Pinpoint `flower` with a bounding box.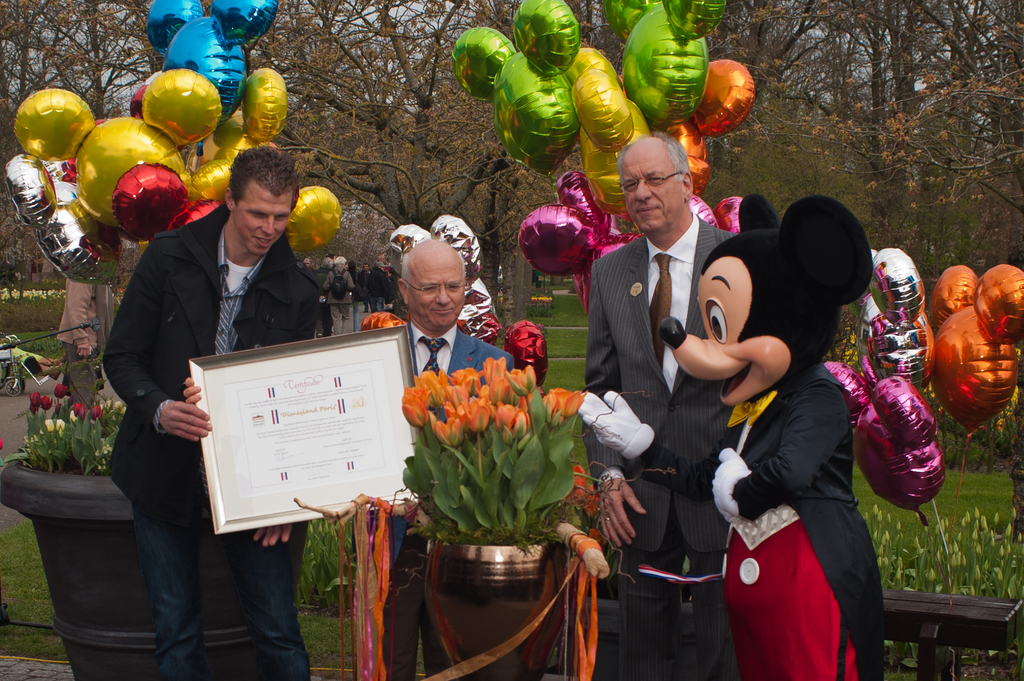
(32, 393, 44, 417).
